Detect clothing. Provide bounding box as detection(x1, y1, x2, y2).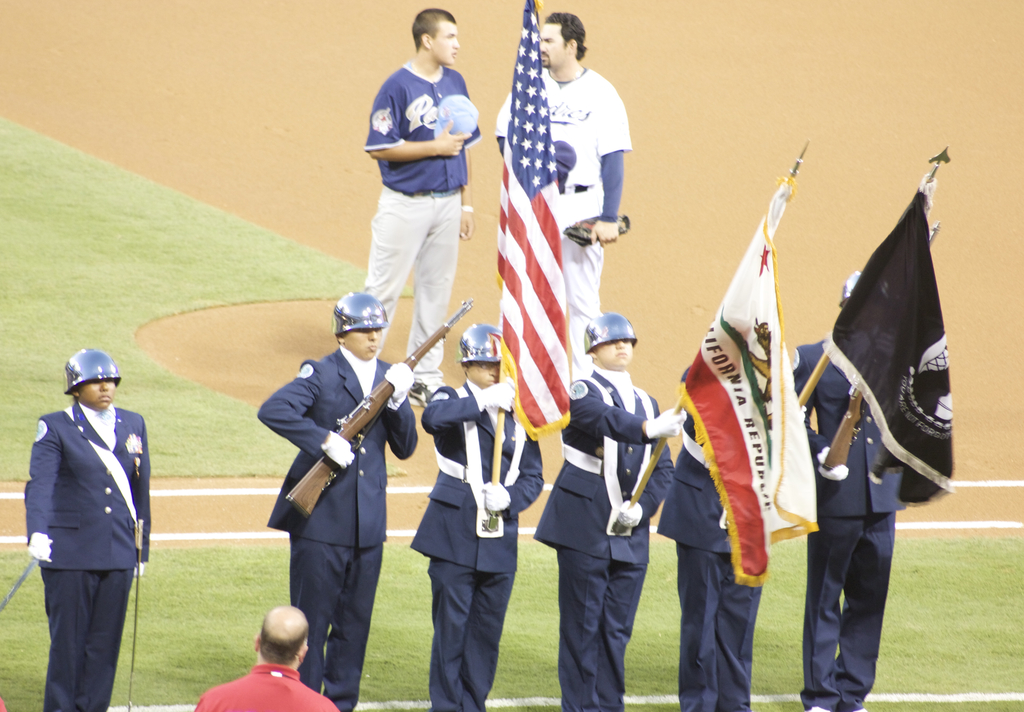
detection(659, 383, 774, 711).
